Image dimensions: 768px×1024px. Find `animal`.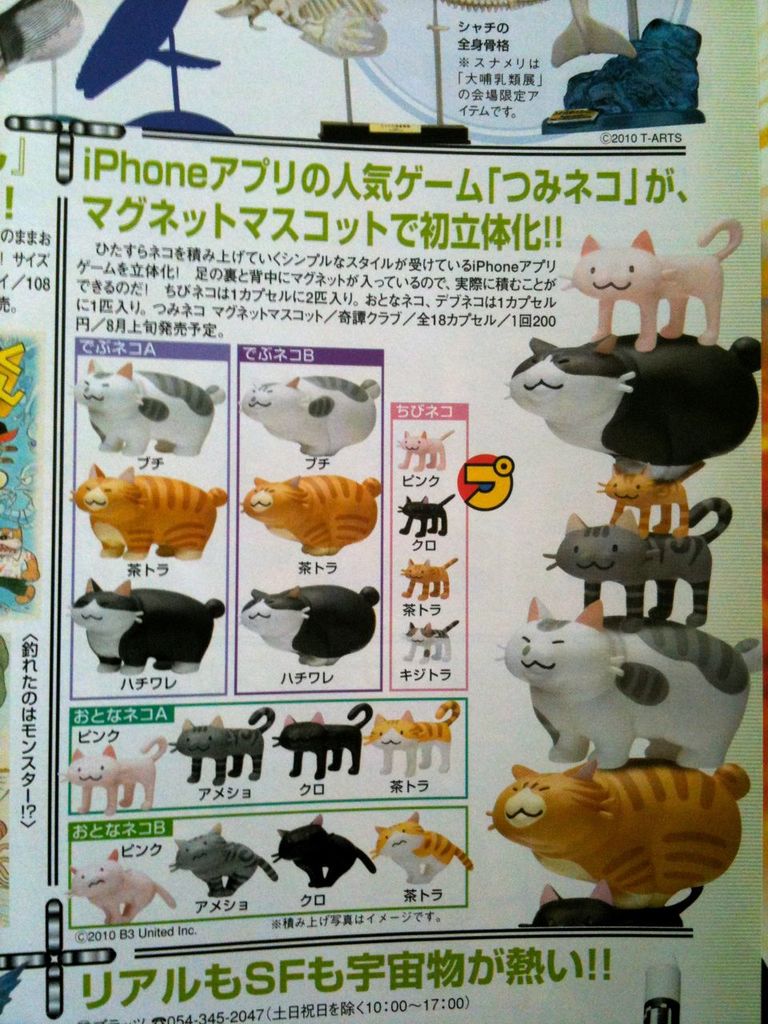
x1=399, y1=617, x2=459, y2=662.
